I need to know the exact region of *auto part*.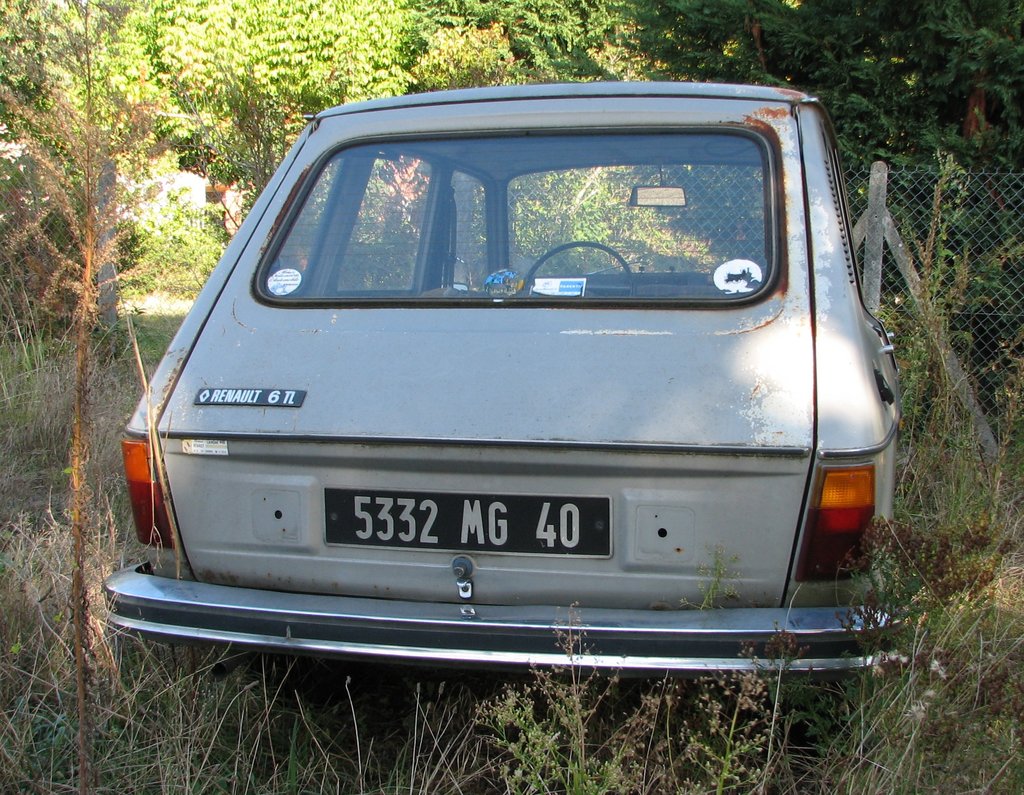
Region: detection(520, 239, 632, 285).
